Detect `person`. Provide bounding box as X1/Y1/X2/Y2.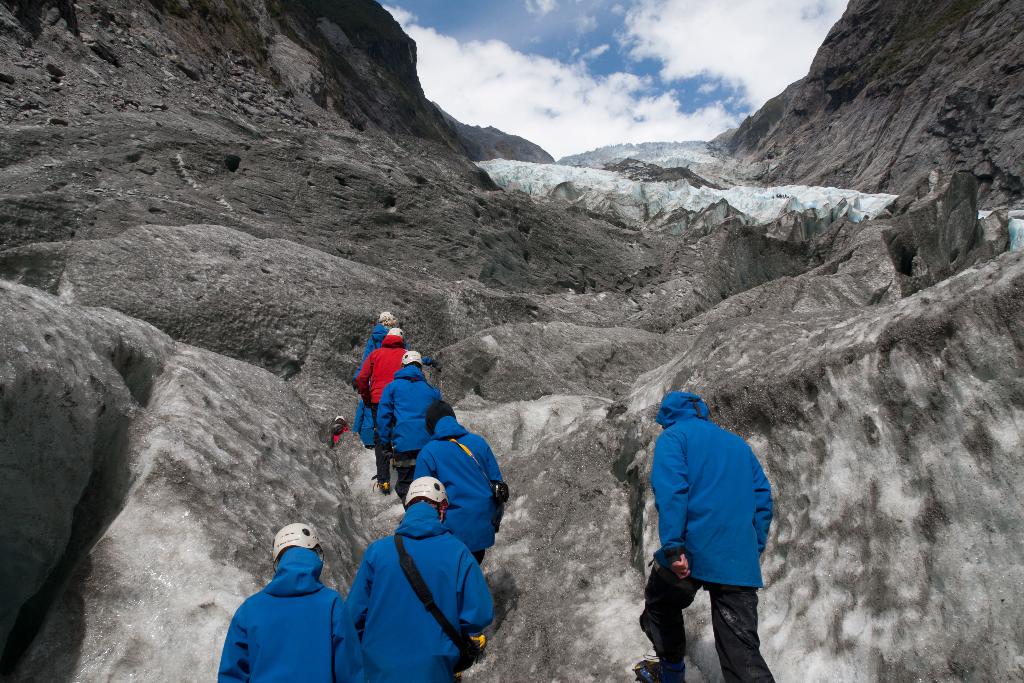
351/322/412/487.
